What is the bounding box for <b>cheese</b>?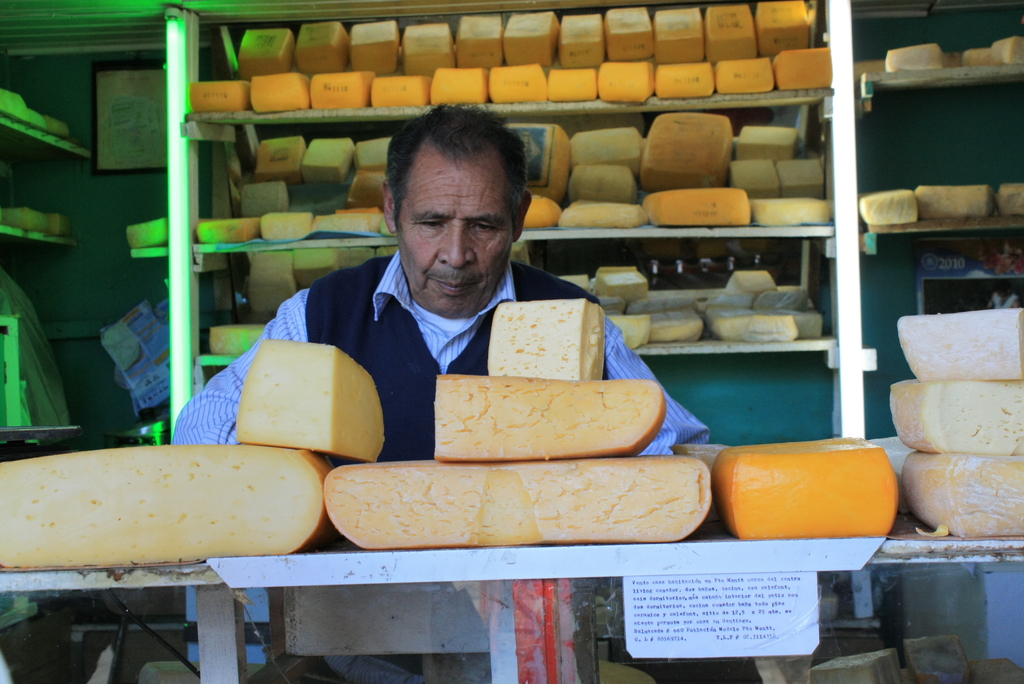
[left=434, top=375, right=668, bottom=462].
